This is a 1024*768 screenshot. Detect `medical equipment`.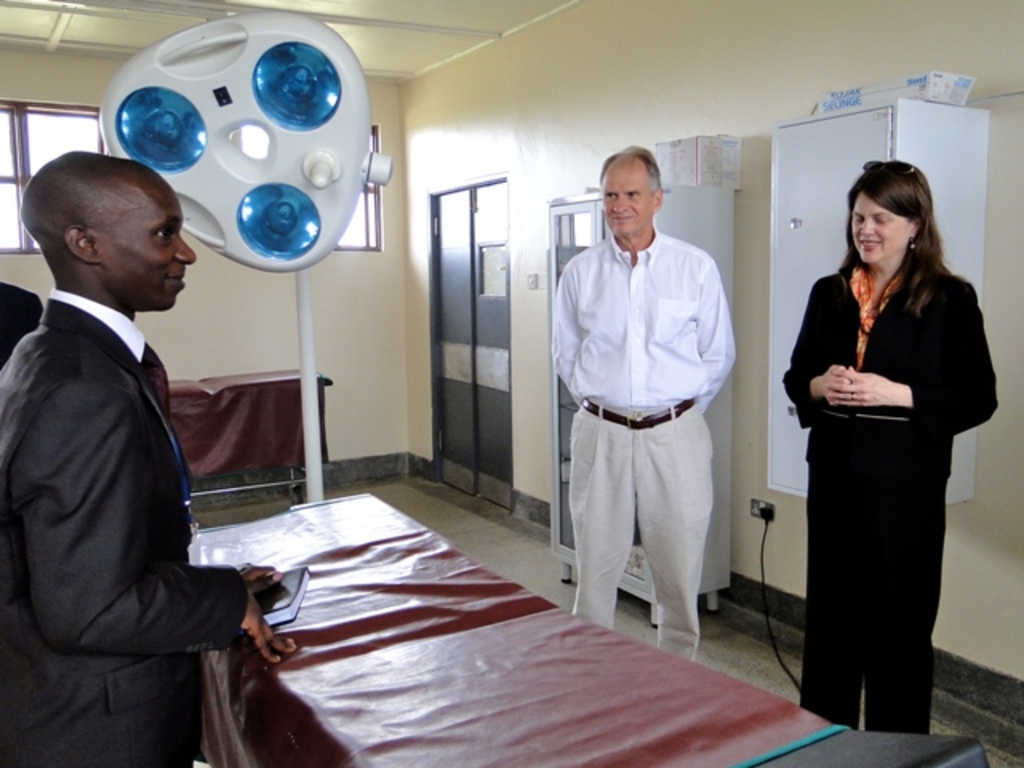
(170, 365, 334, 526).
